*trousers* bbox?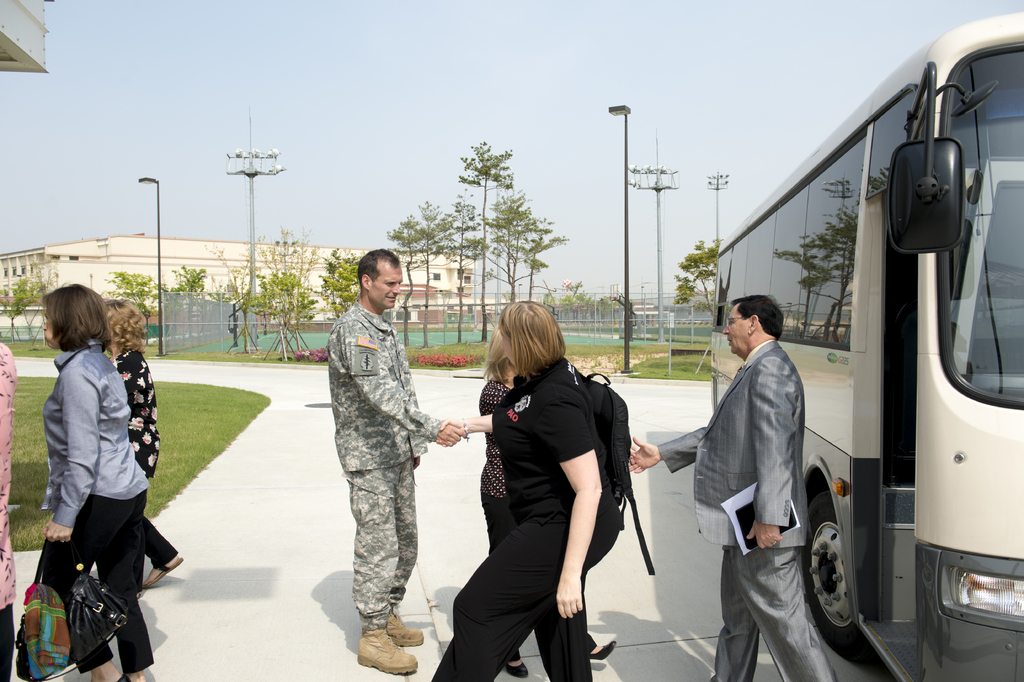
bbox=(429, 528, 609, 681)
